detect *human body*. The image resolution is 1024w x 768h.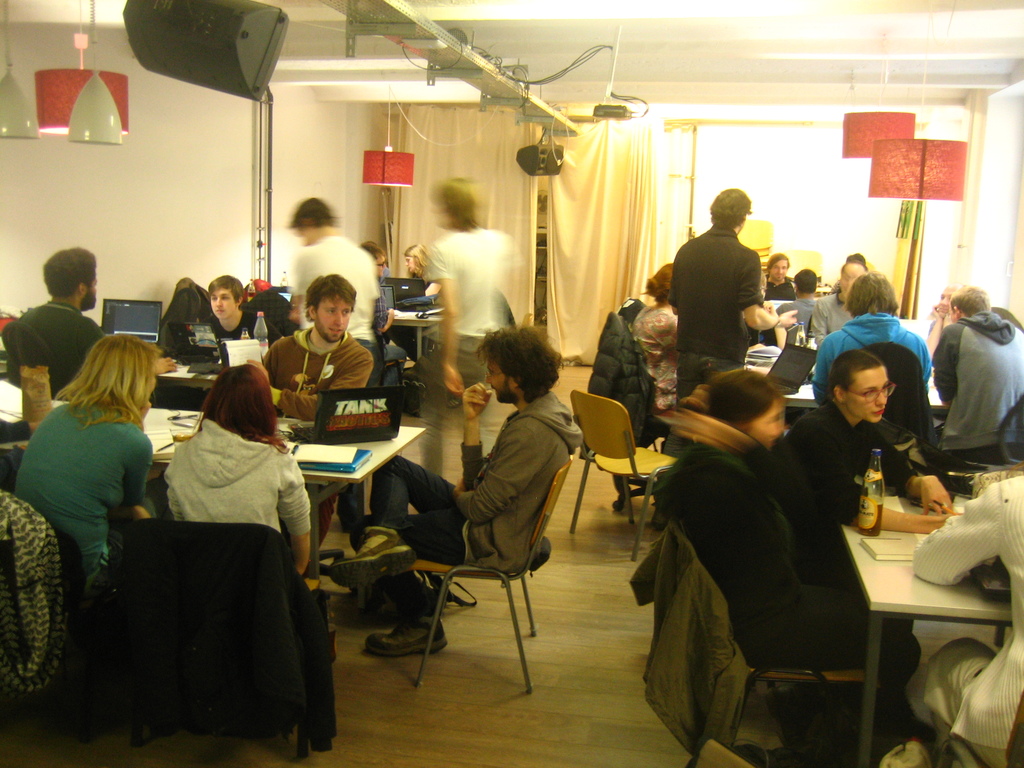
282, 192, 381, 360.
